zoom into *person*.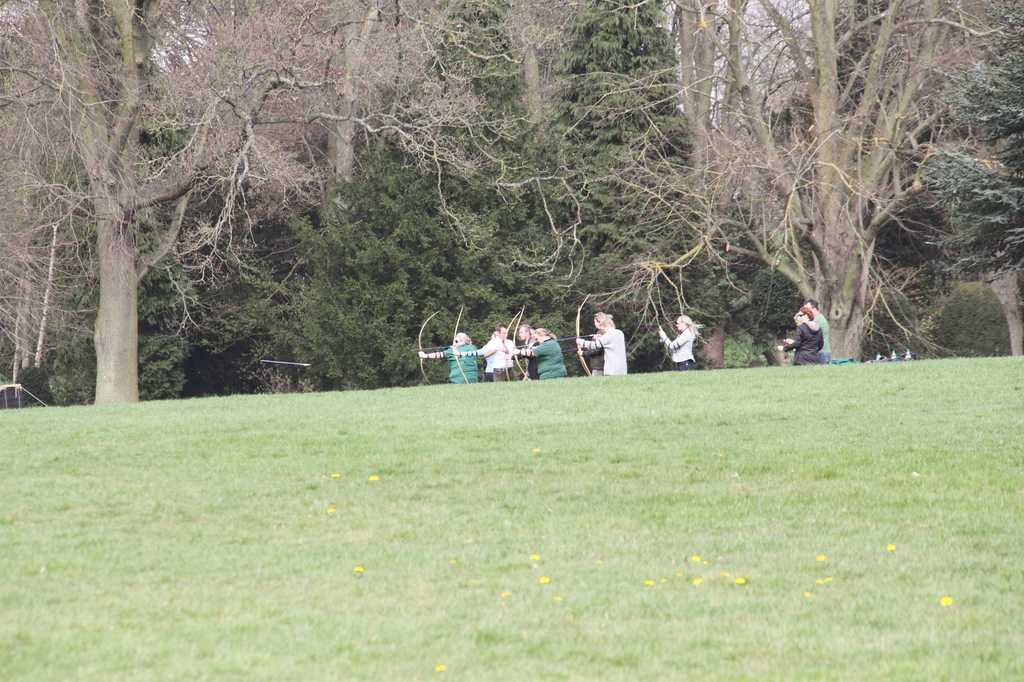
Zoom target: <bbox>452, 329, 499, 383</bbox>.
